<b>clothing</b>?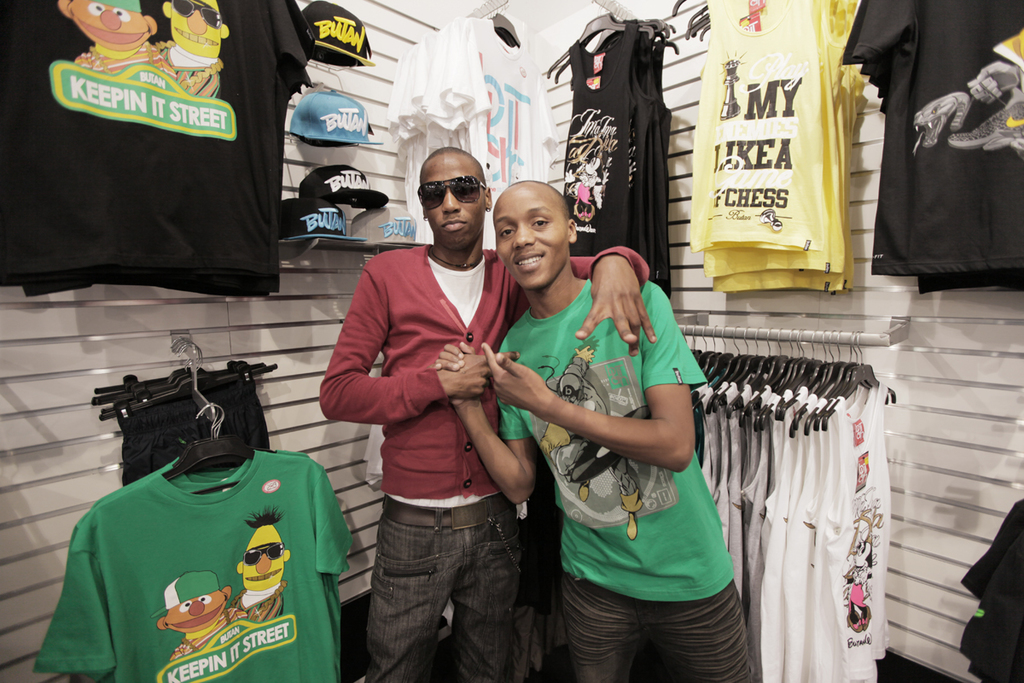
<box>807,384,883,682</box>
